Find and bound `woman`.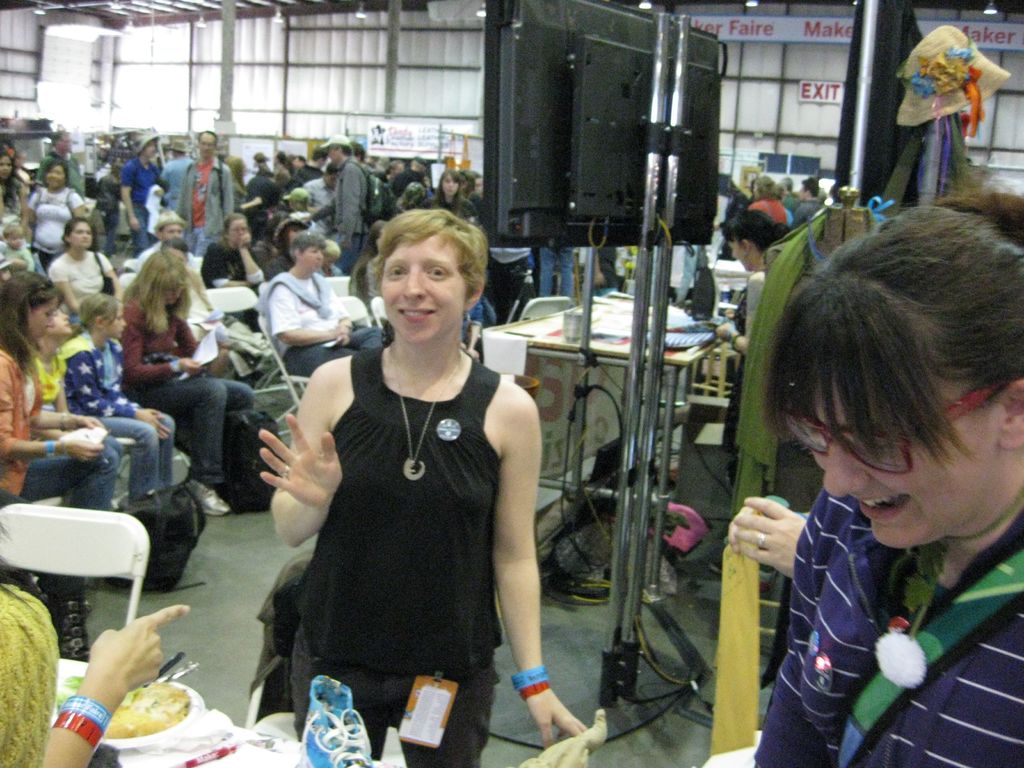
Bound: [717, 210, 795, 486].
